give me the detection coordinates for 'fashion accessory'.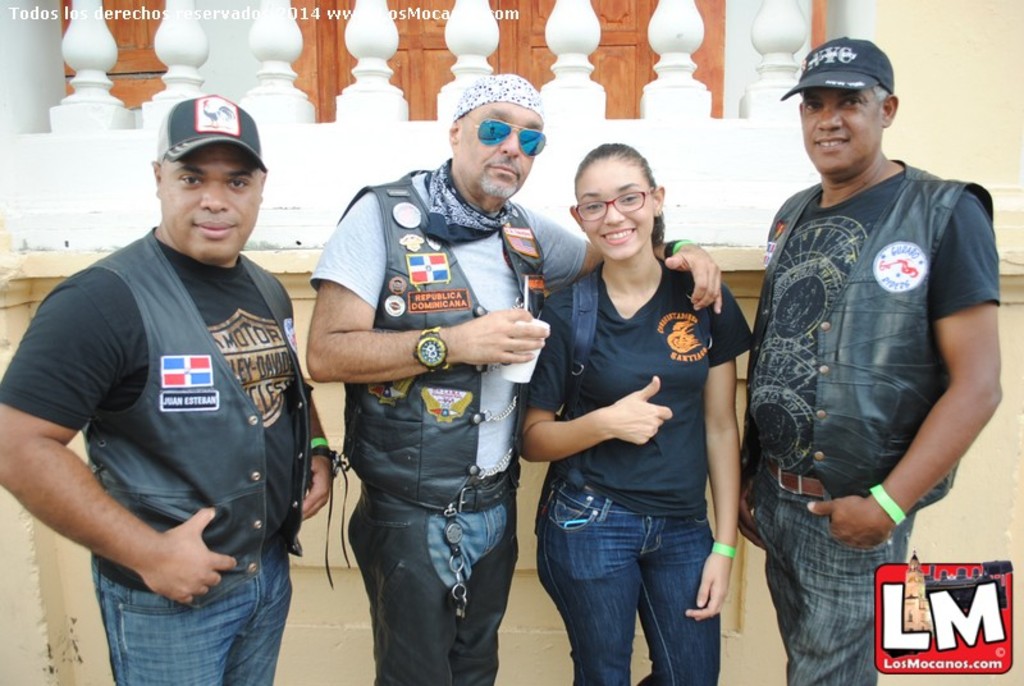
left=876, top=483, right=906, bottom=526.
